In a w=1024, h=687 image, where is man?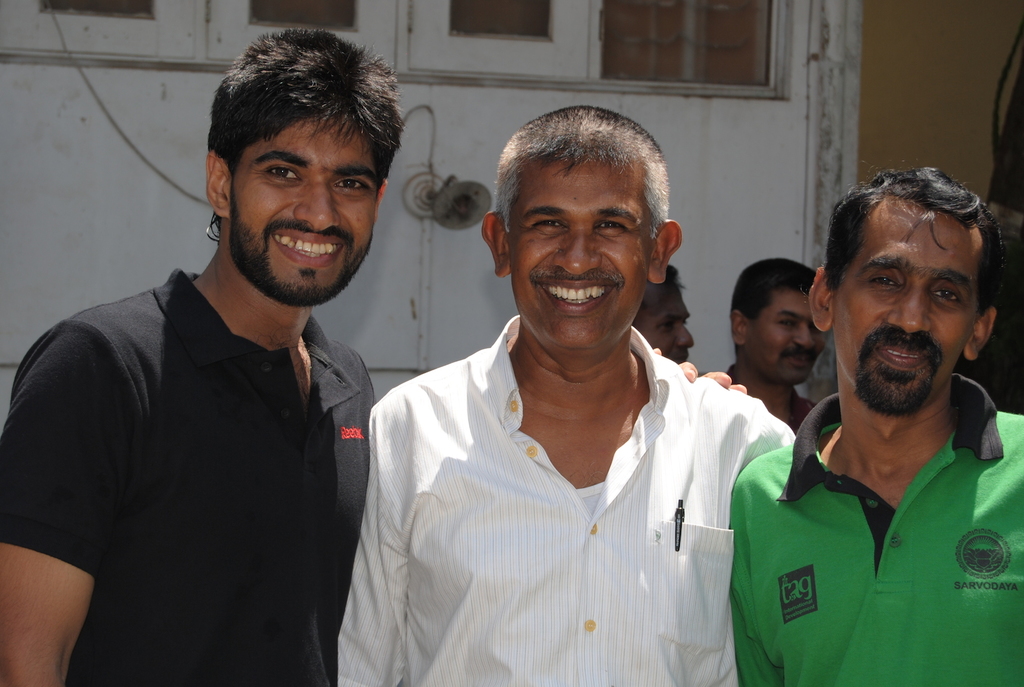
<box>0,29,412,686</box>.
